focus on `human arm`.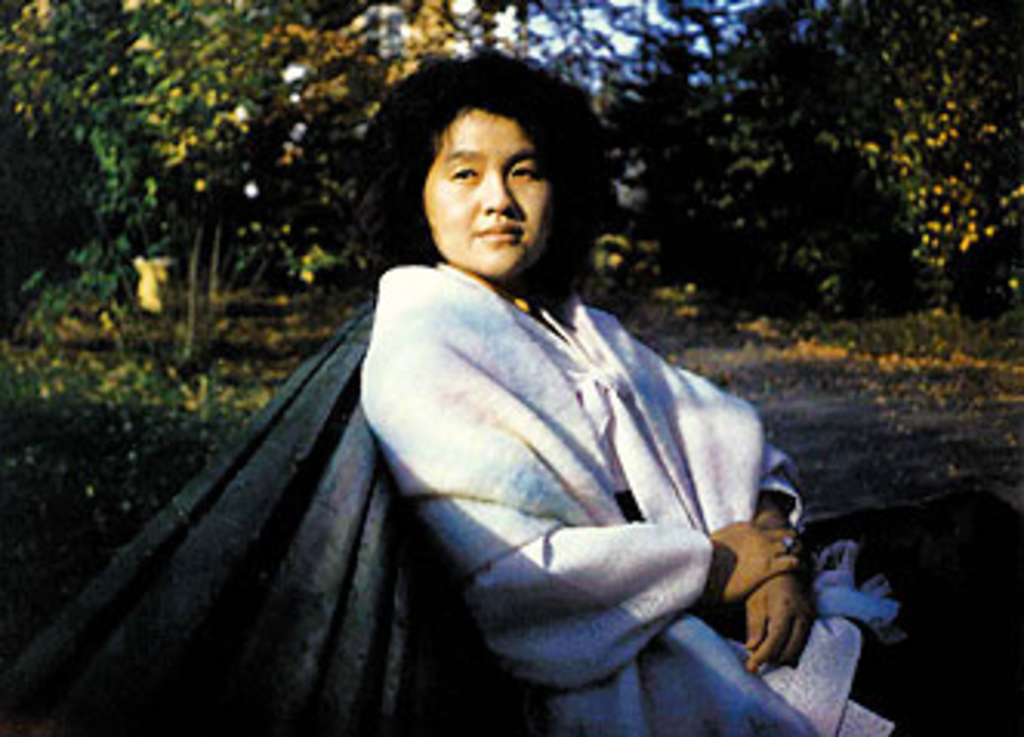
Focused at <box>746,490,805,672</box>.
